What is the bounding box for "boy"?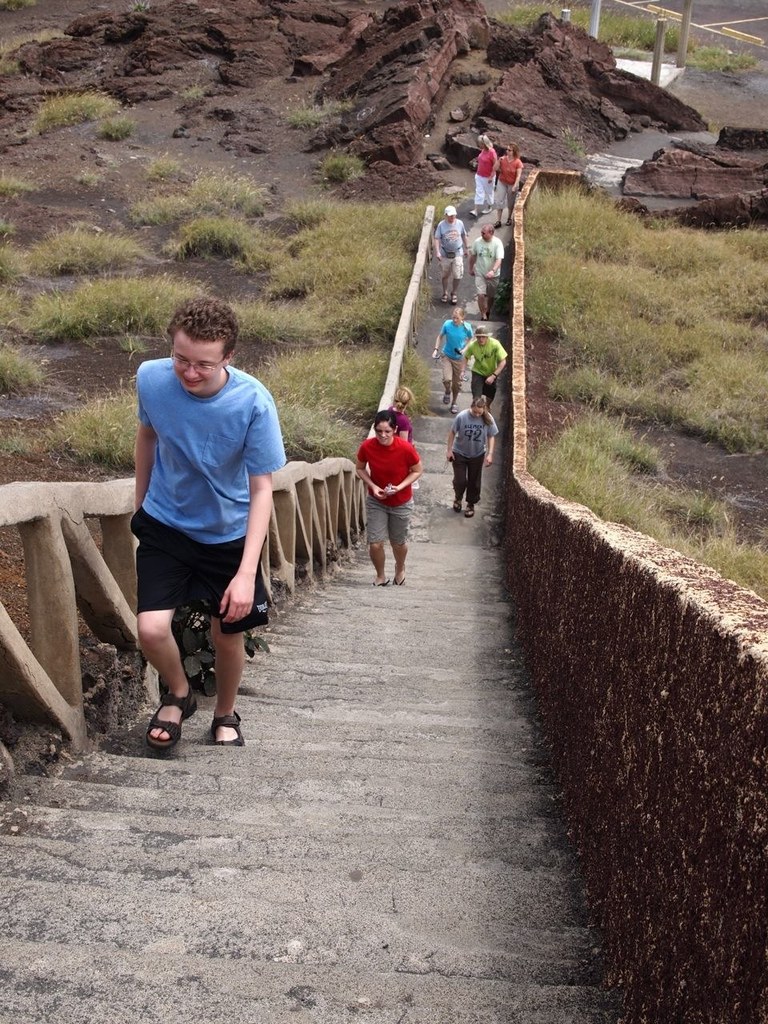
x1=436, y1=310, x2=473, y2=408.
